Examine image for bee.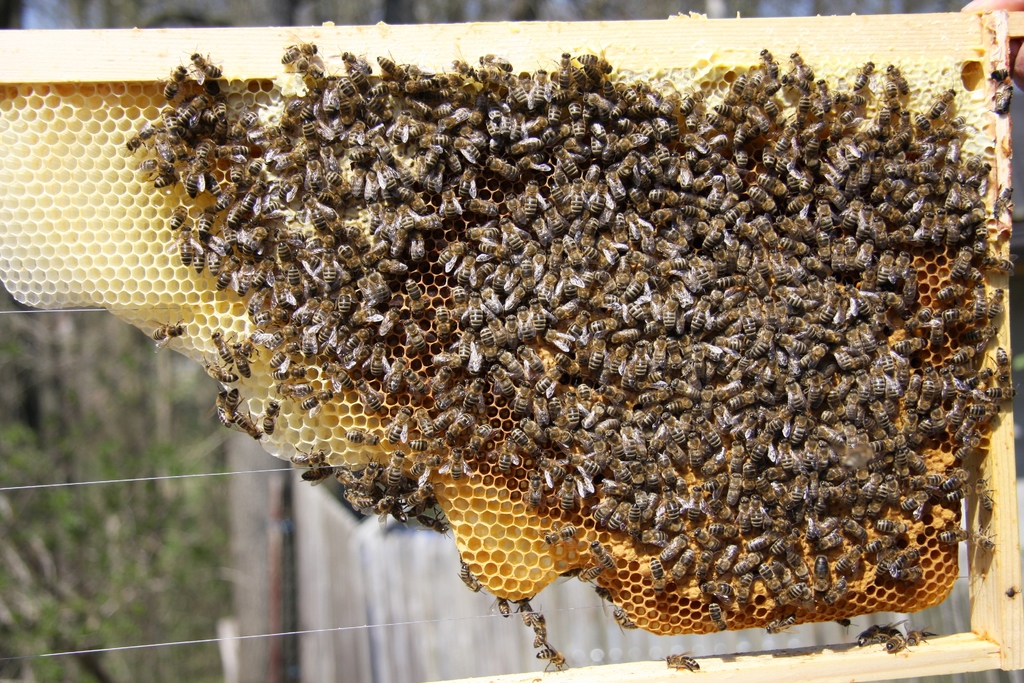
Examination result: bbox=(678, 133, 710, 158).
